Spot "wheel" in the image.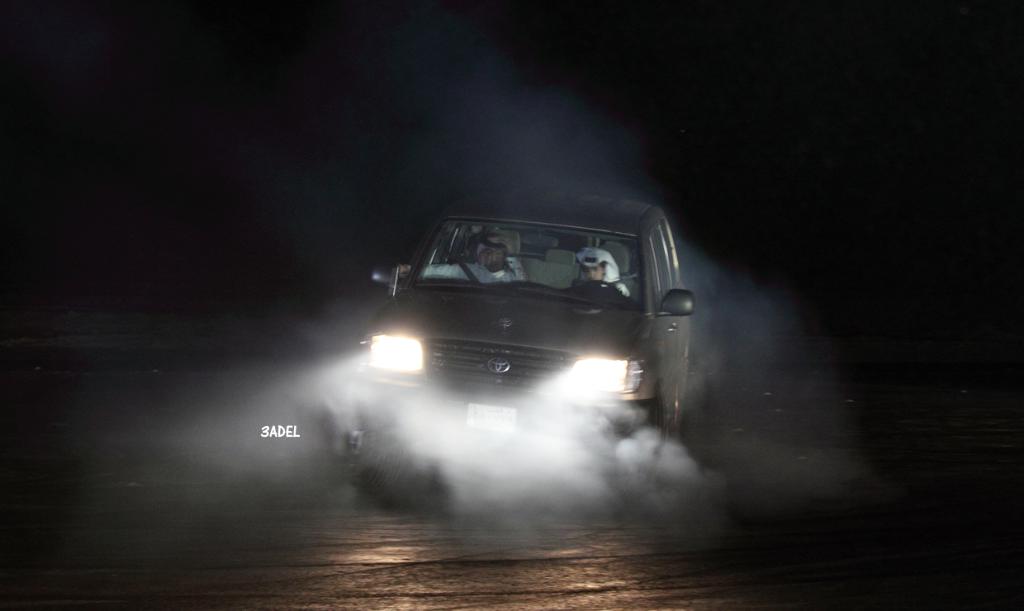
"wheel" found at {"left": 583, "top": 281, "right": 622, "bottom": 295}.
